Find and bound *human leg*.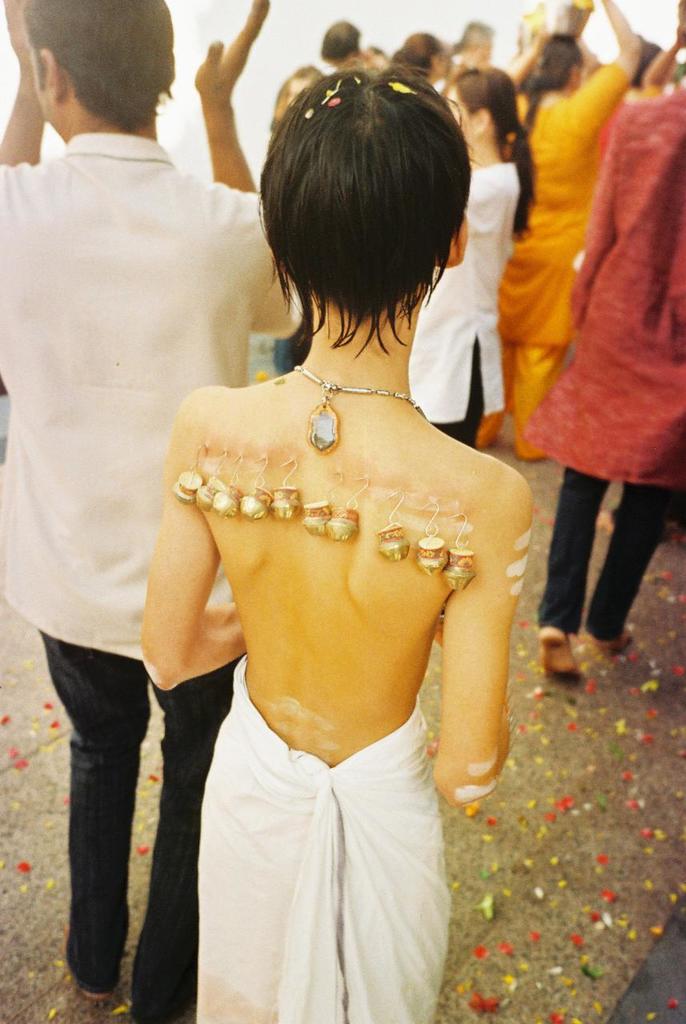
Bound: x1=534, y1=328, x2=592, y2=675.
